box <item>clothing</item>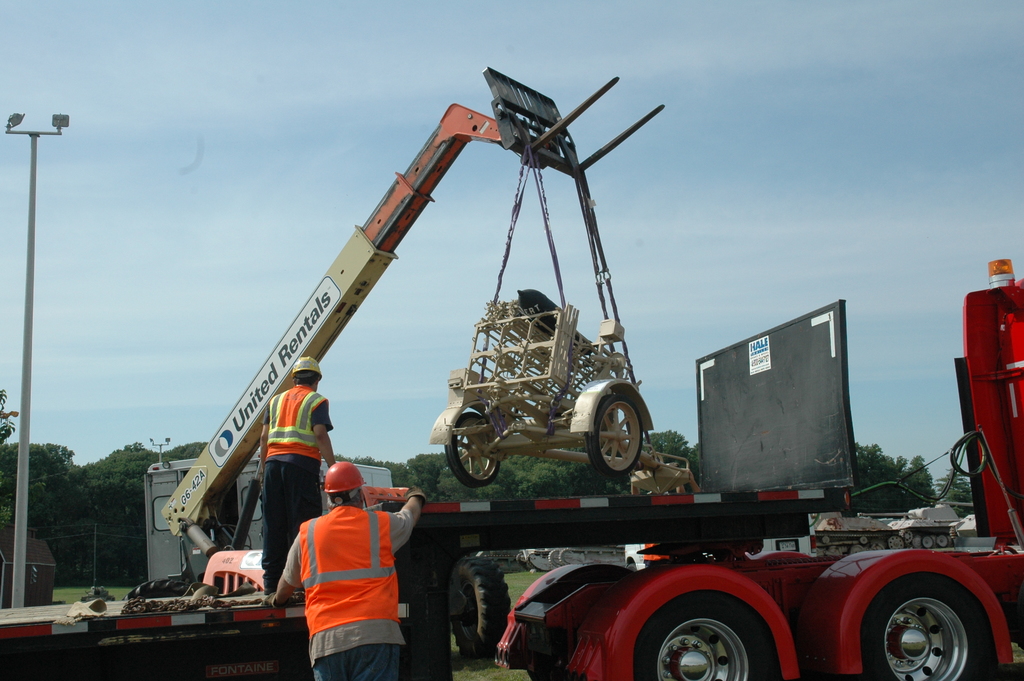
detection(287, 491, 409, 659)
